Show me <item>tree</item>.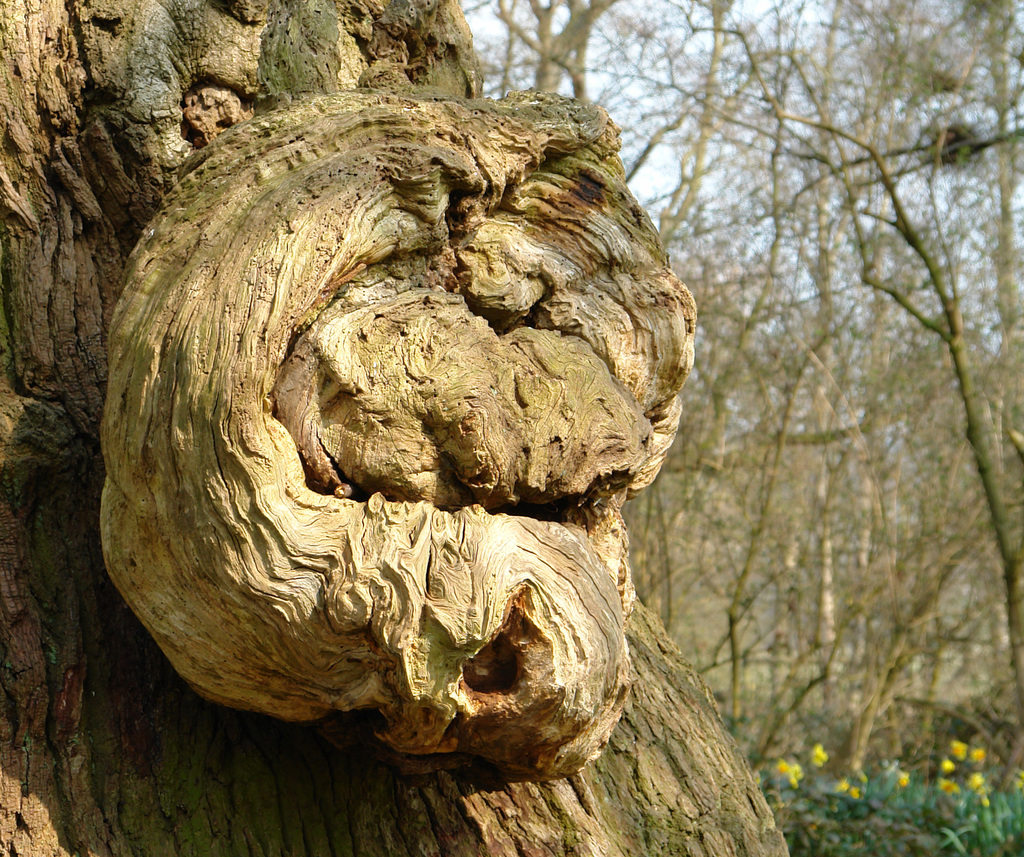
<item>tree</item> is here: x1=783 y1=0 x2=1023 y2=826.
